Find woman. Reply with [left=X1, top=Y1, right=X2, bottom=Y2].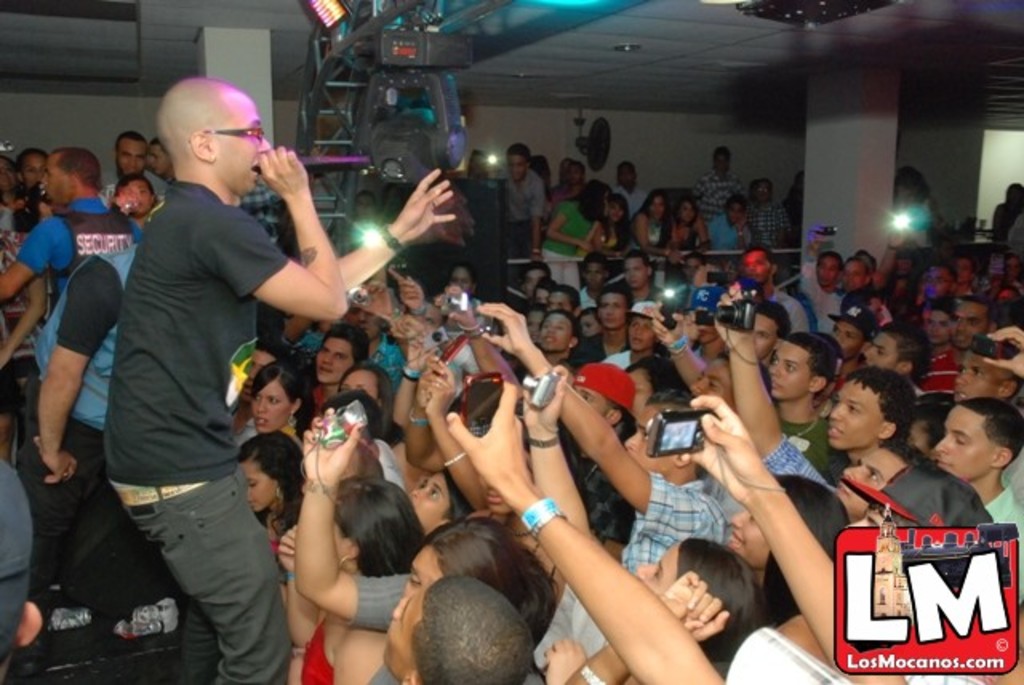
[left=728, top=477, right=850, bottom=627].
